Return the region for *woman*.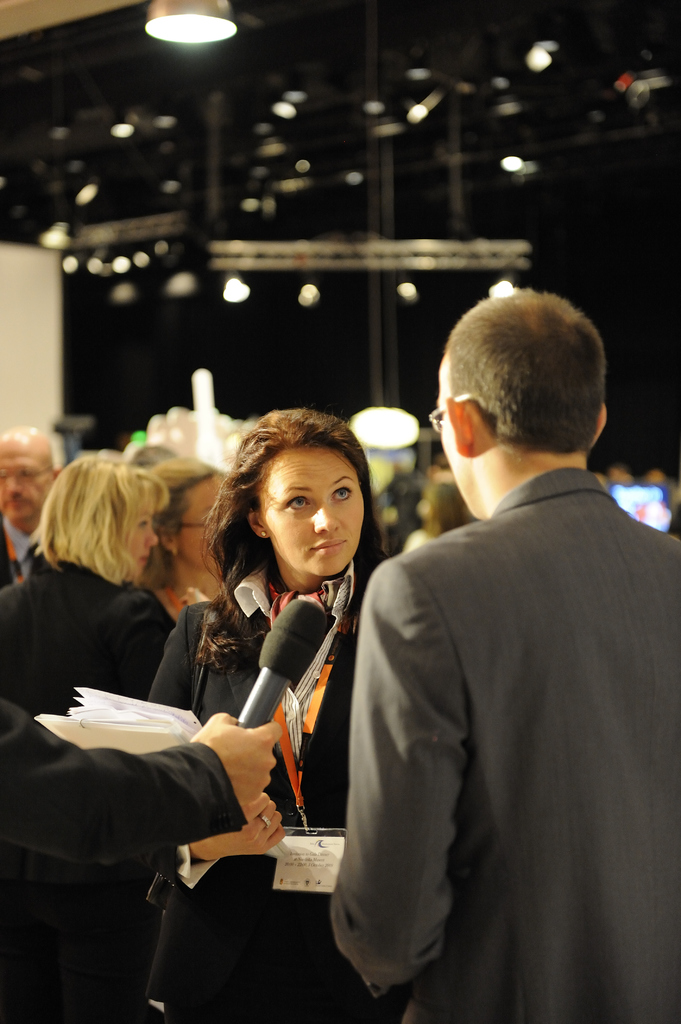
132:455:231:646.
